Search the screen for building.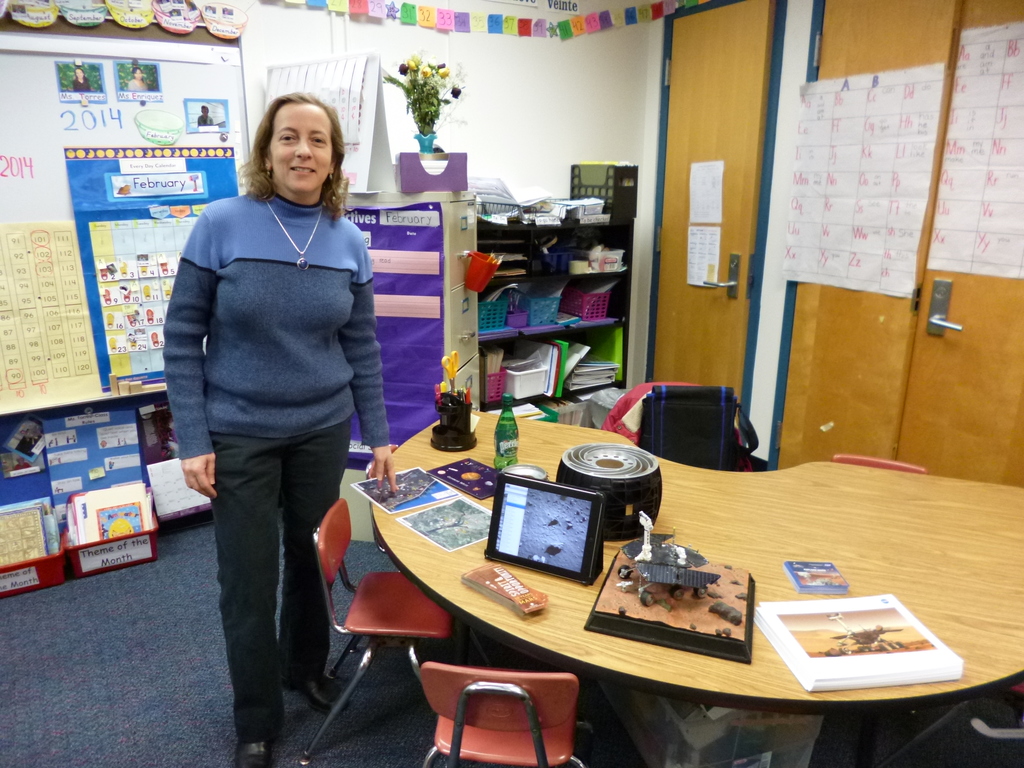
Found at [x1=0, y1=0, x2=1023, y2=767].
